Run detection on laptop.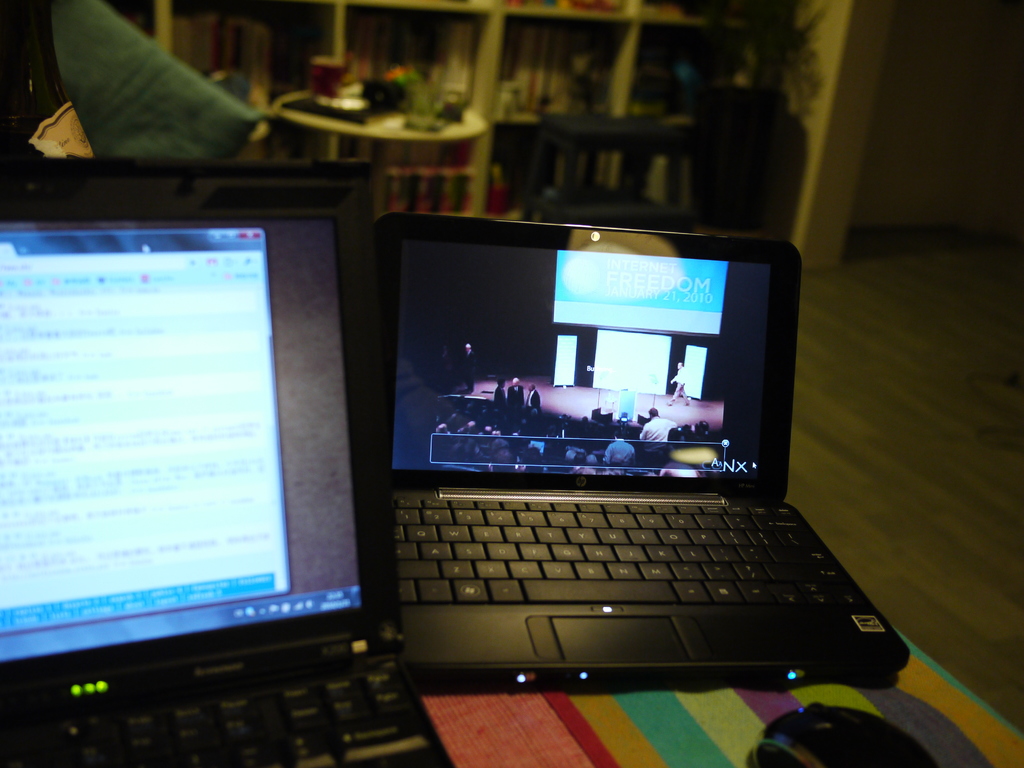
Result: bbox=[0, 161, 451, 767].
